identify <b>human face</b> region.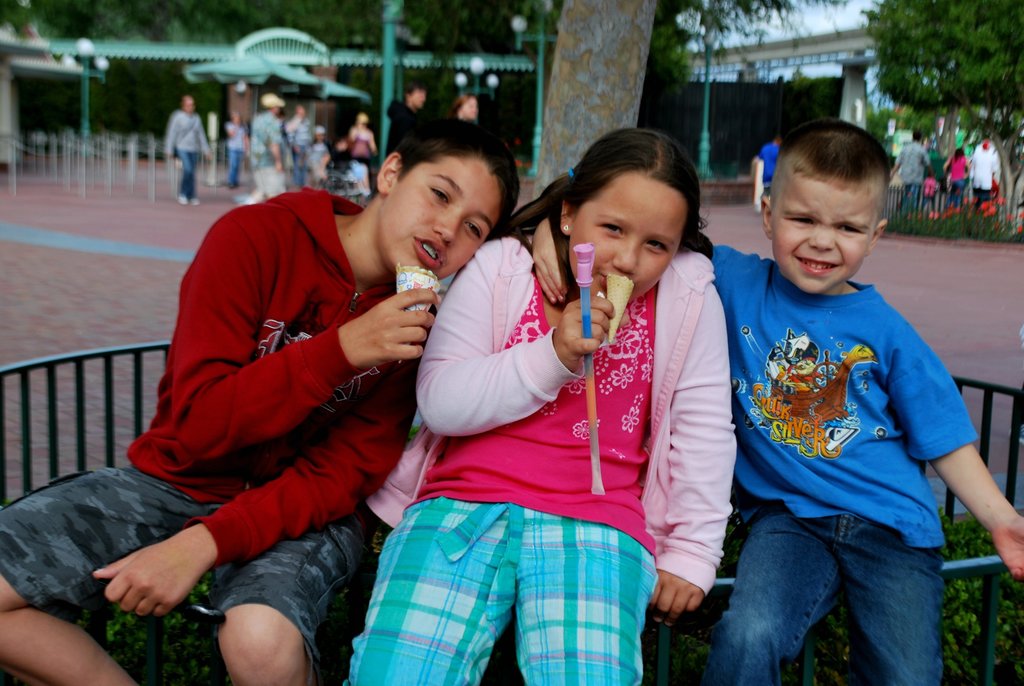
Region: {"x1": 319, "y1": 135, "x2": 325, "y2": 142}.
